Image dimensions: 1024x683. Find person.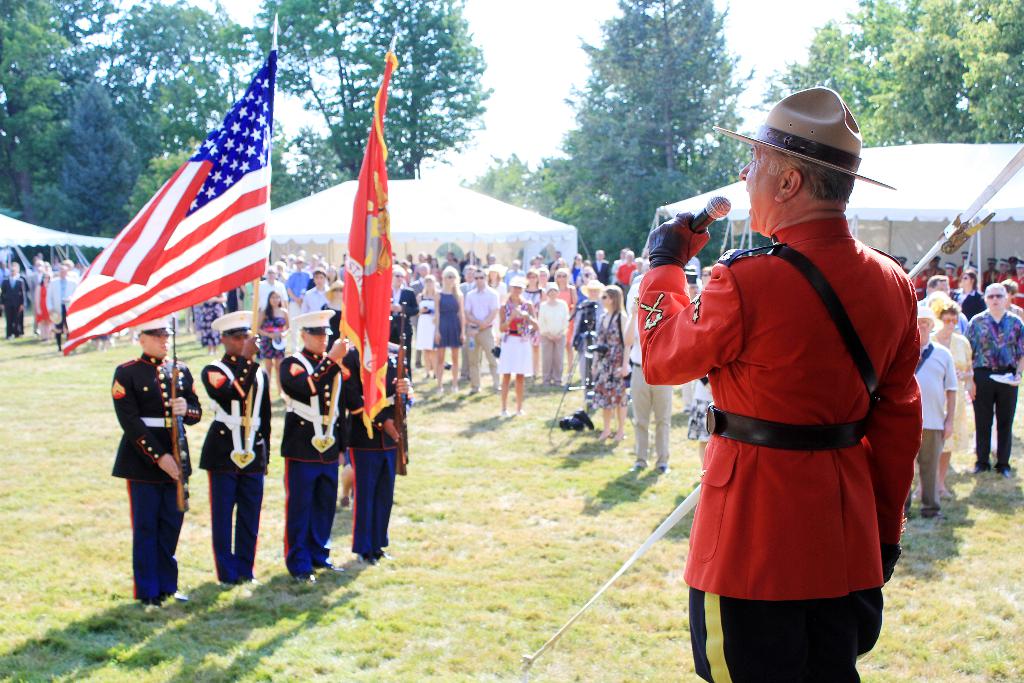
region(932, 304, 980, 490).
